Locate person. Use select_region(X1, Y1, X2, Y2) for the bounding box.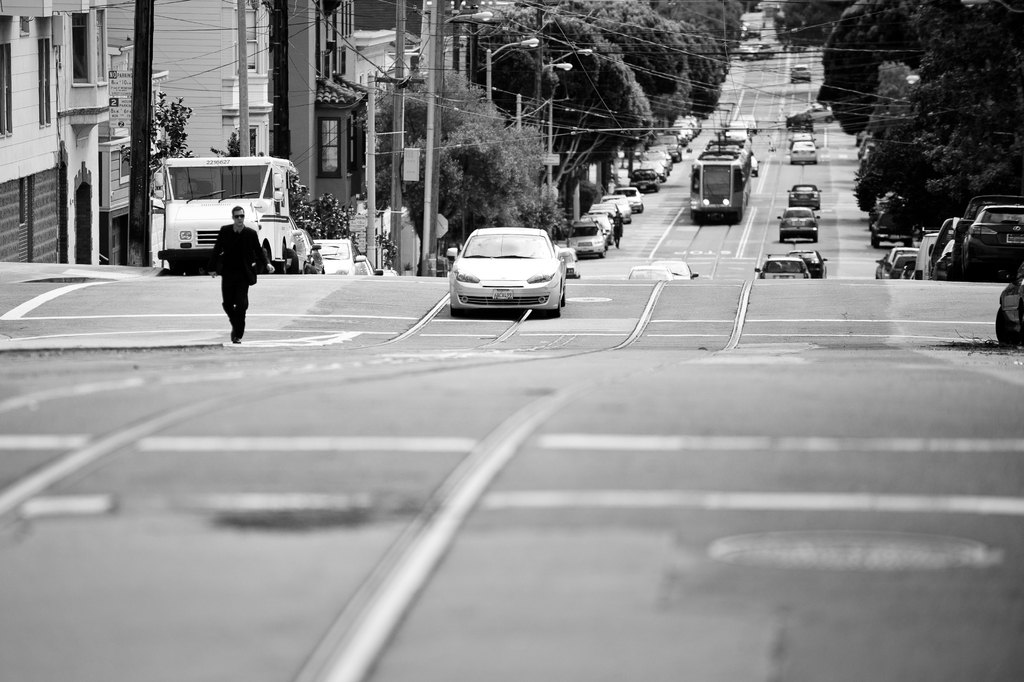
select_region(612, 210, 623, 249).
